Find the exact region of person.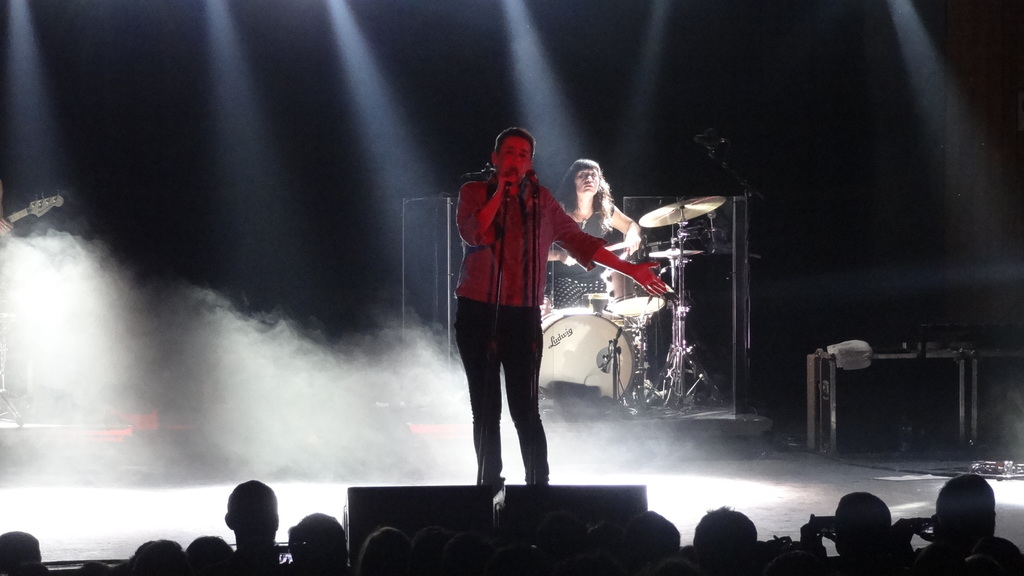
Exact region: 224/474/283/559.
